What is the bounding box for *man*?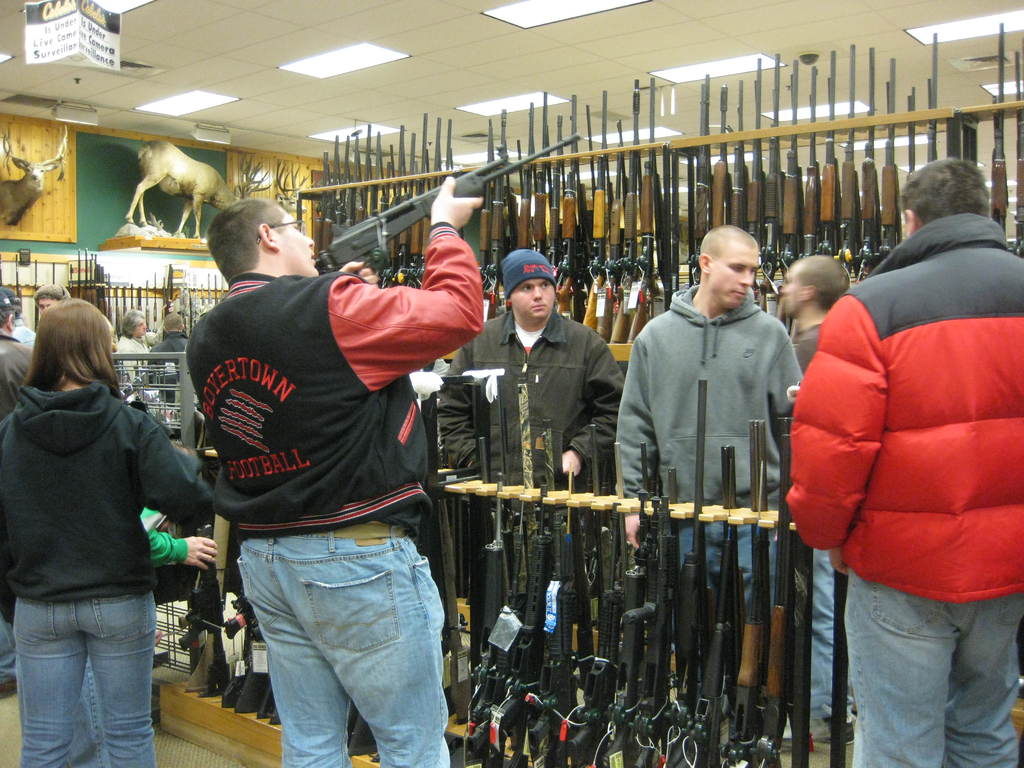
box(436, 249, 625, 595).
